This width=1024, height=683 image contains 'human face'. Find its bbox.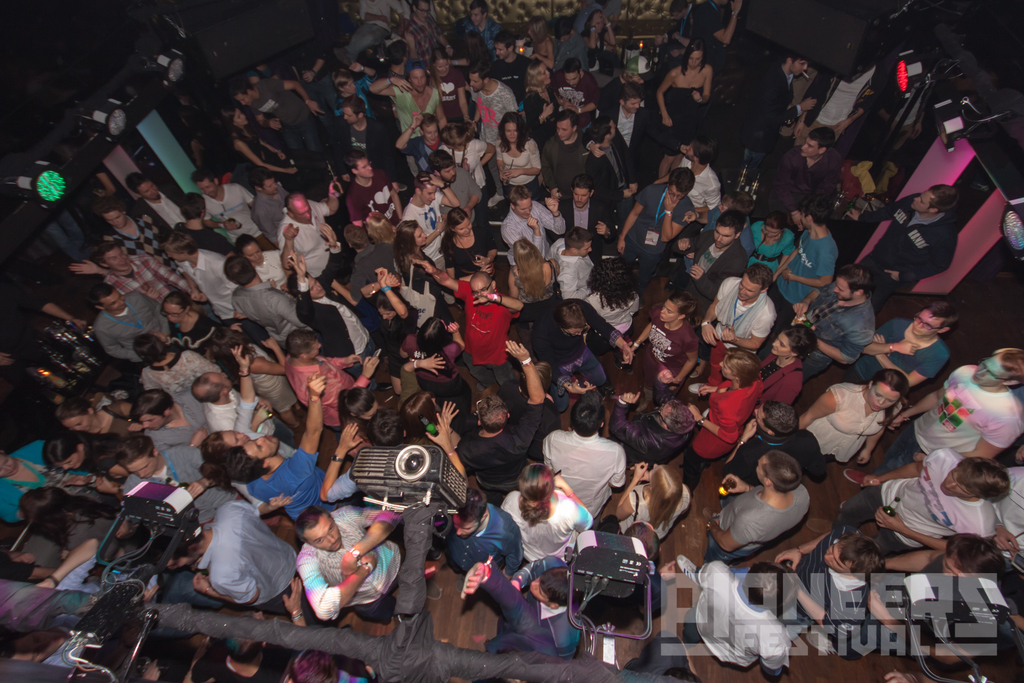
[left=129, top=457, right=156, bottom=475].
